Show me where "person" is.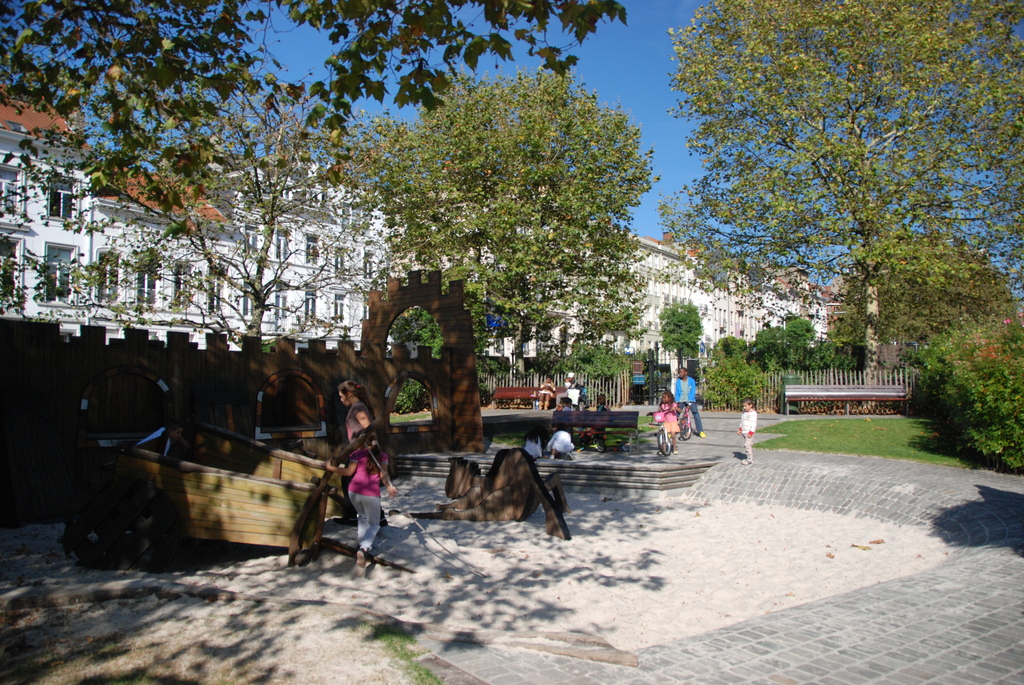
"person" is at x1=733, y1=395, x2=762, y2=473.
